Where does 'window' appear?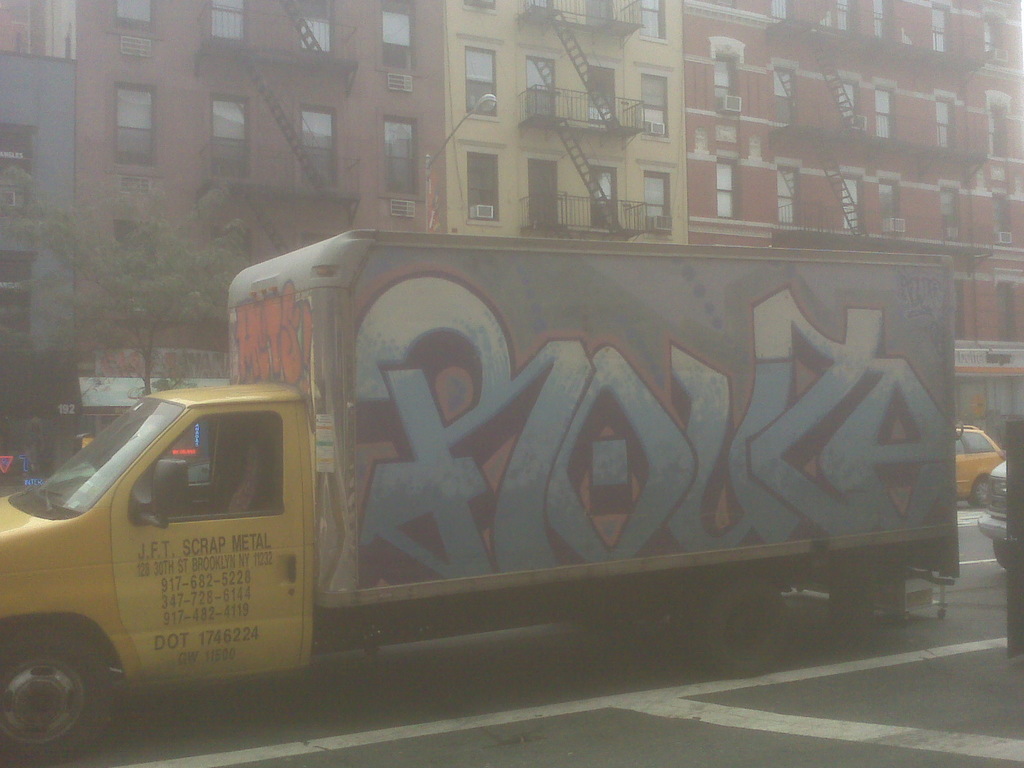
Appears at [464, 149, 505, 228].
